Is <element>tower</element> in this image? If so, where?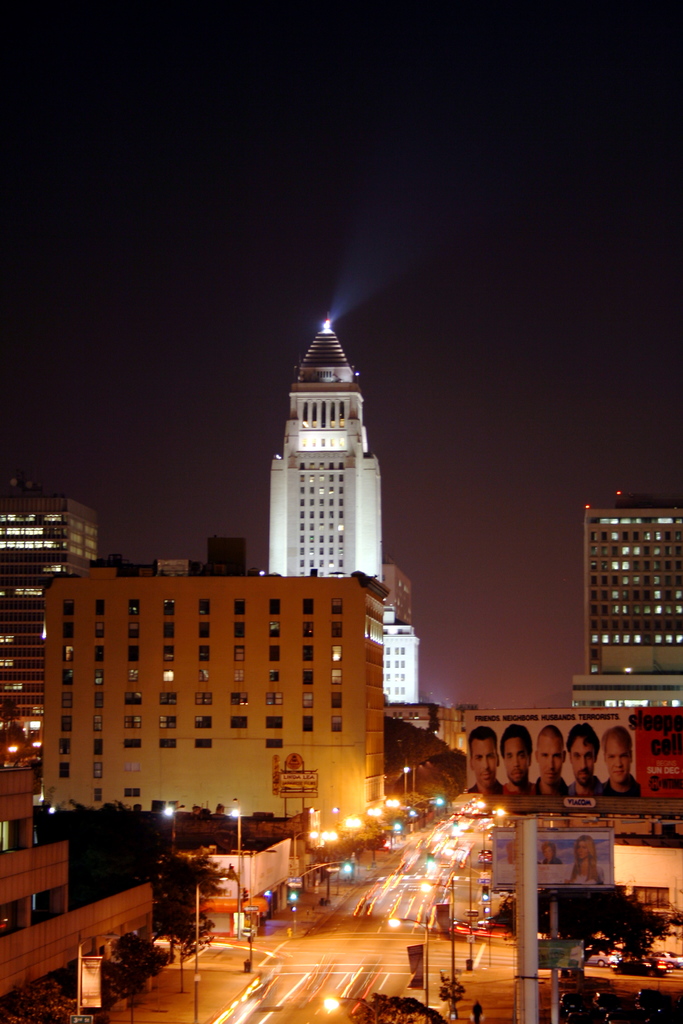
Yes, at left=269, top=322, right=379, bottom=580.
